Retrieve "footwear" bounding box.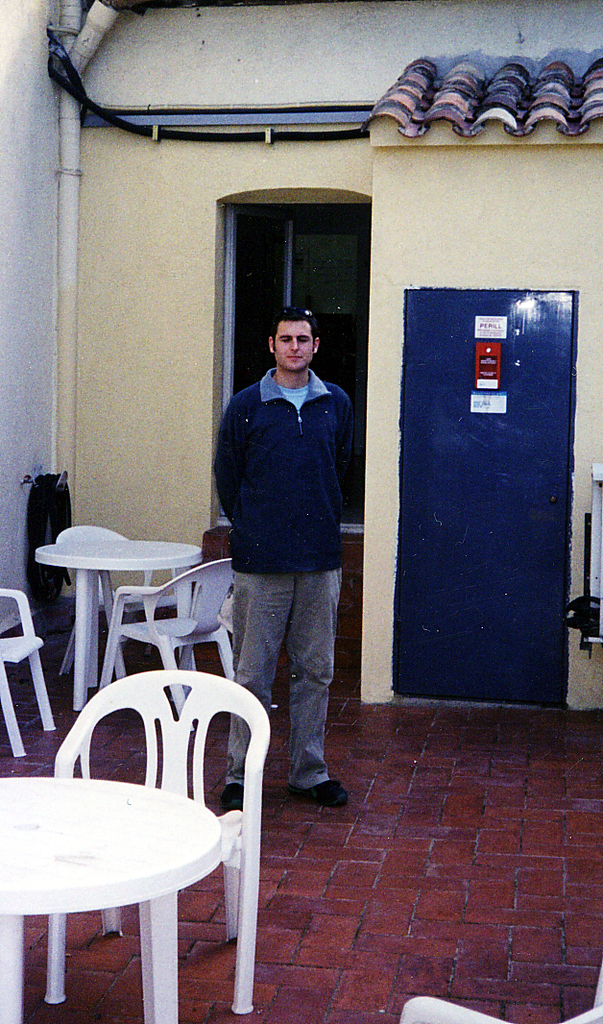
Bounding box: box=[221, 777, 246, 818].
